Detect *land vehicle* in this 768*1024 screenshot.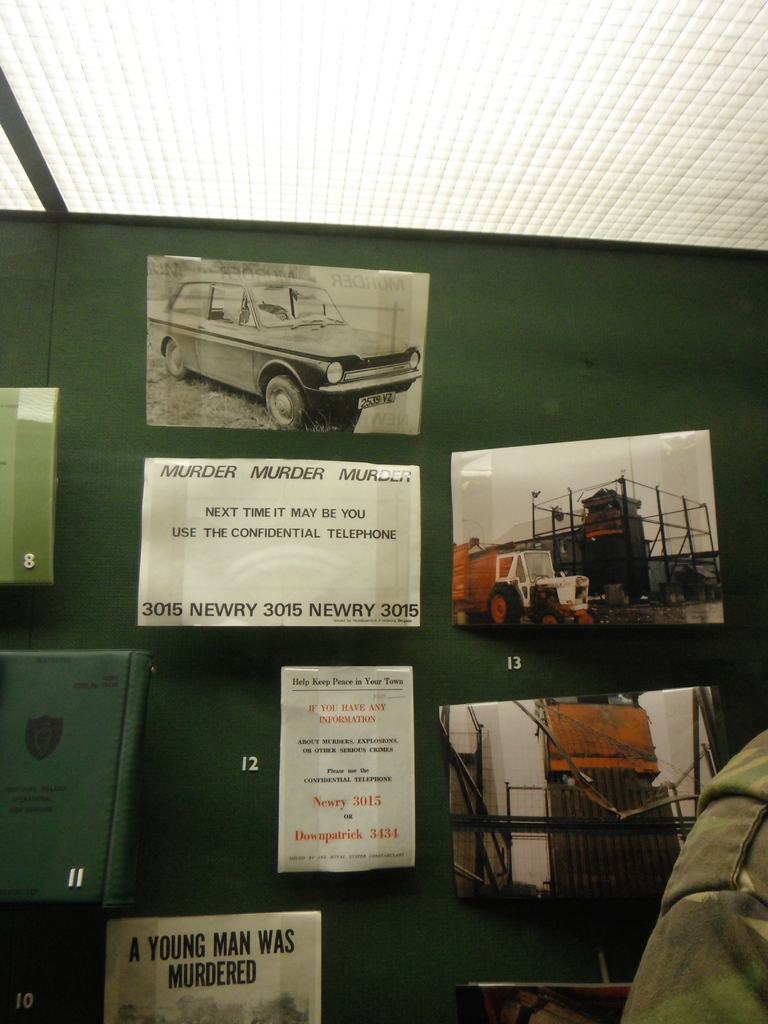
Detection: bbox=(451, 538, 606, 621).
